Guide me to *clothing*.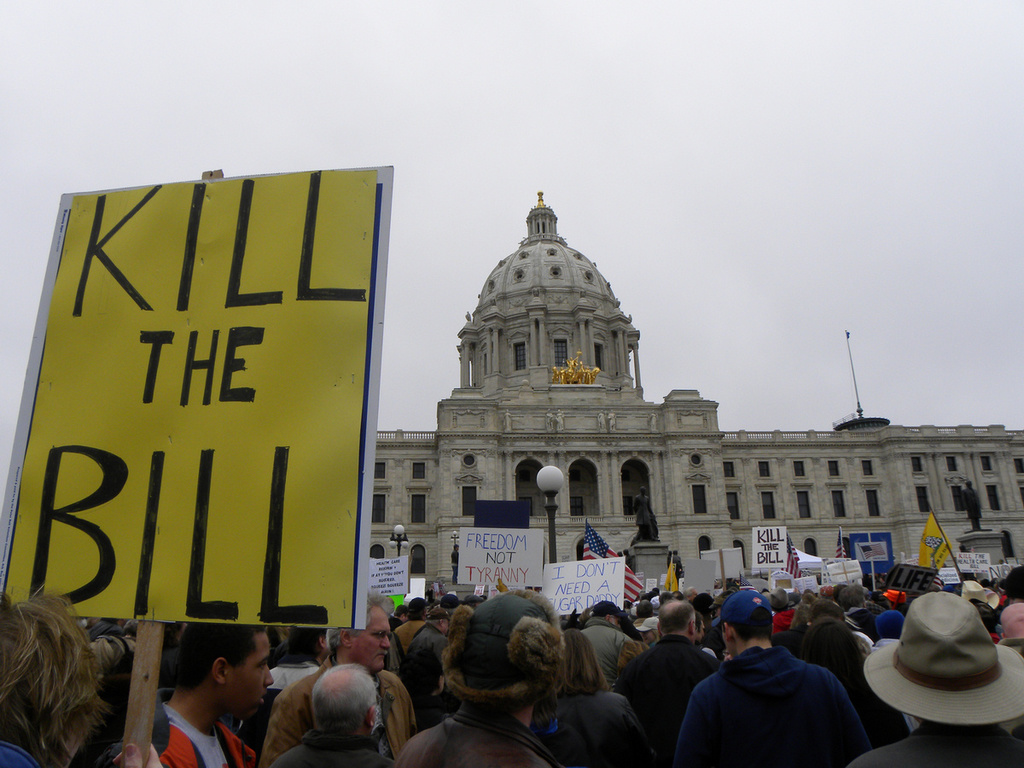
Guidance: [left=688, top=634, right=878, bottom=766].
